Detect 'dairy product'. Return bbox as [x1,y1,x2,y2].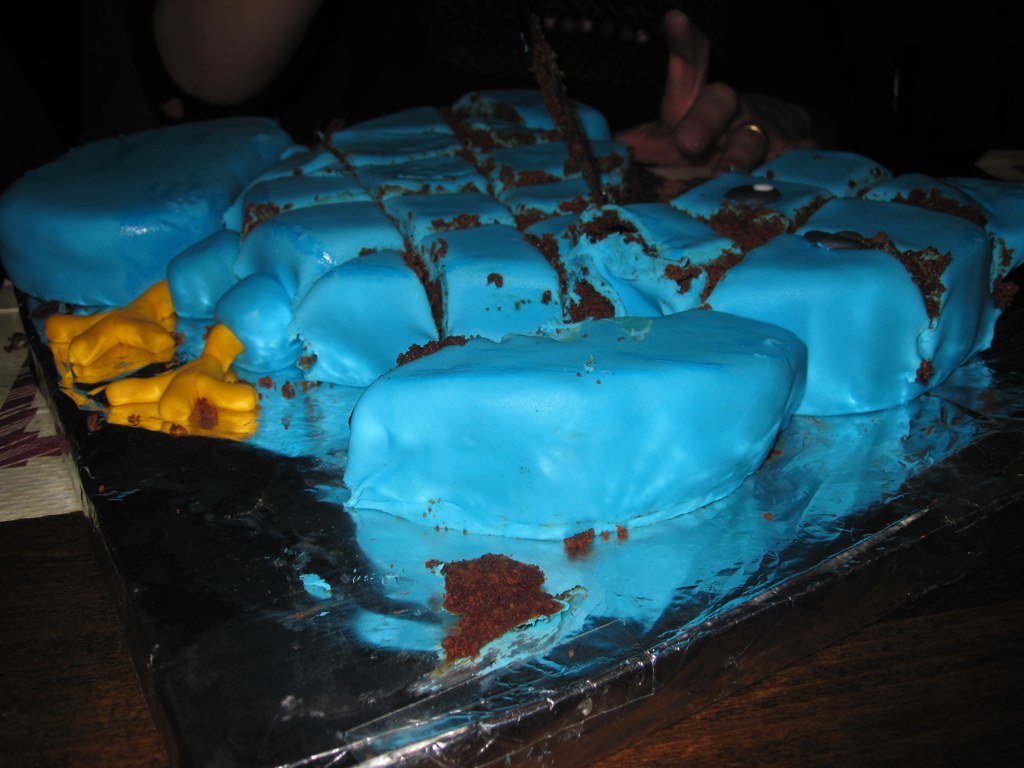
[0,111,280,298].
